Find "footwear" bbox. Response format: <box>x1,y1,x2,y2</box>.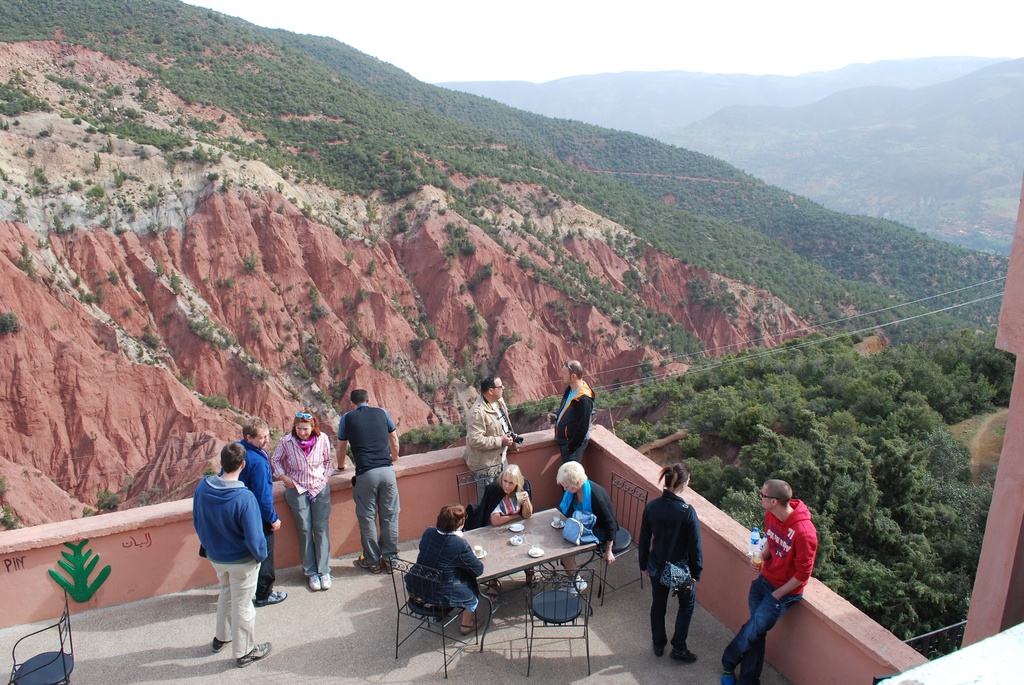
<box>655,646,670,658</box>.
